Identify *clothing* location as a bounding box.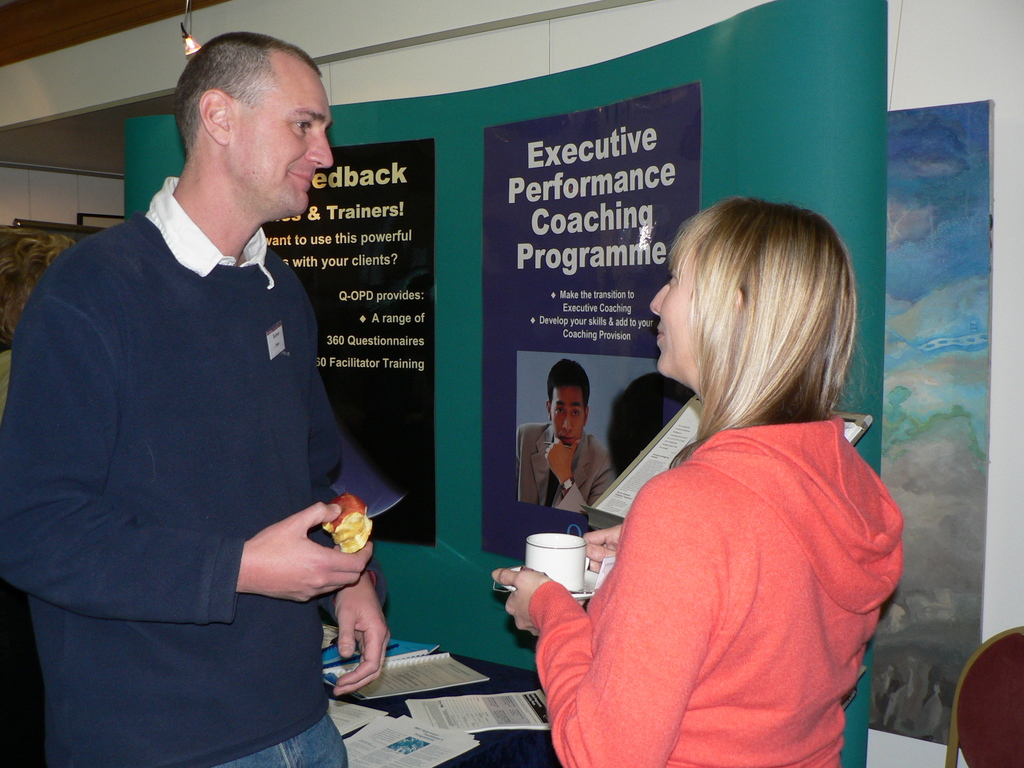
region(559, 353, 897, 760).
